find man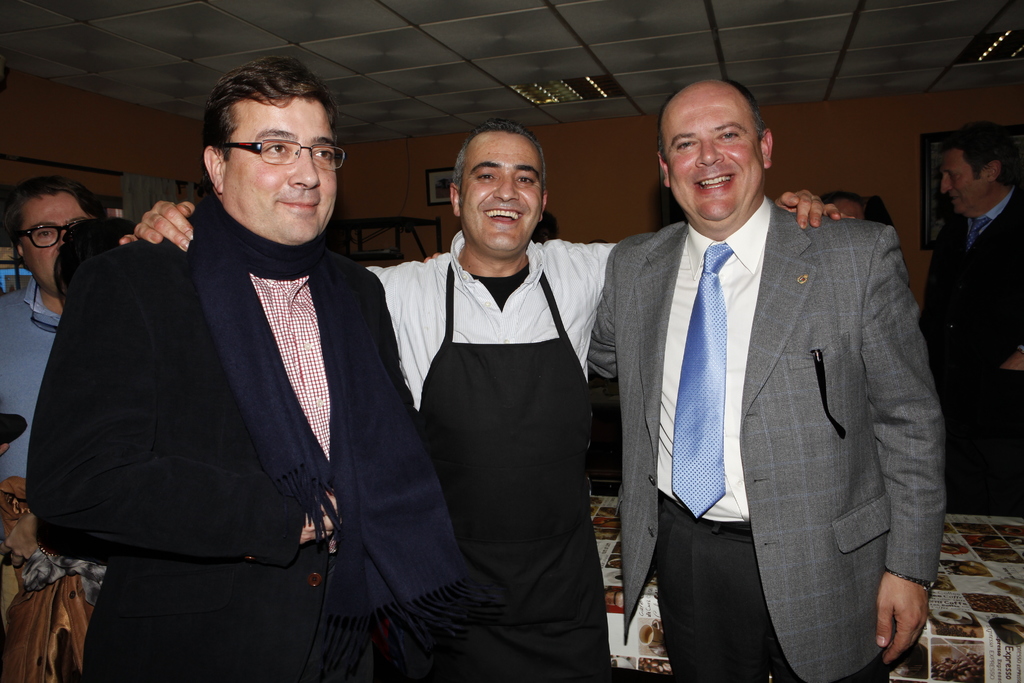
bbox=[0, 177, 110, 672]
